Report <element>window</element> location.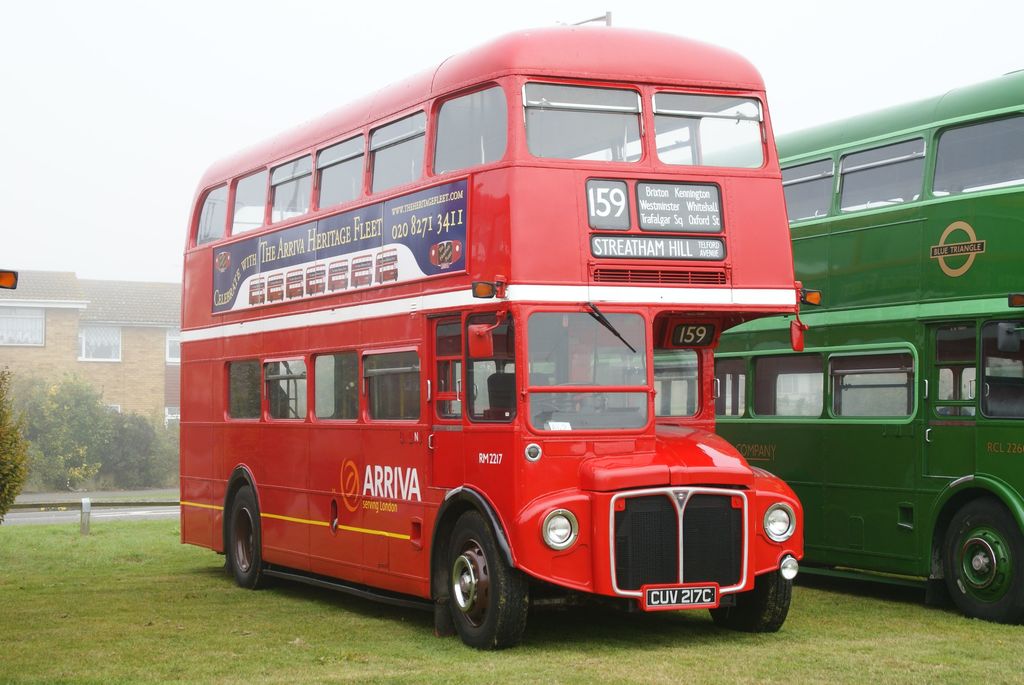
Report: l=225, t=359, r=261, b=421.
